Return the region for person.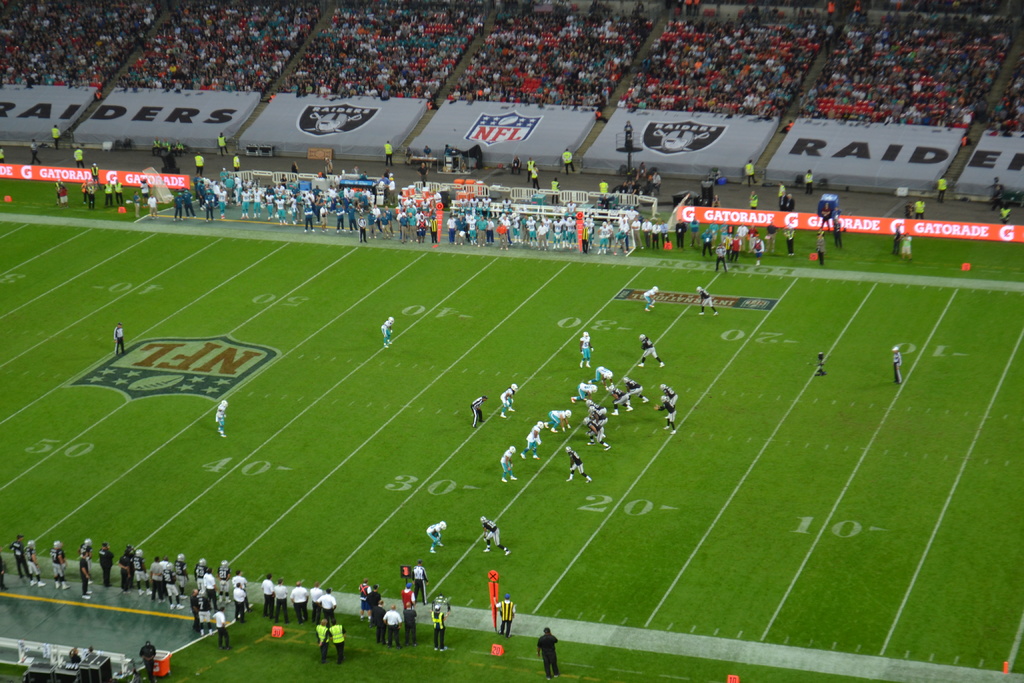
left=652, top=220, right=659, bottom=251.
